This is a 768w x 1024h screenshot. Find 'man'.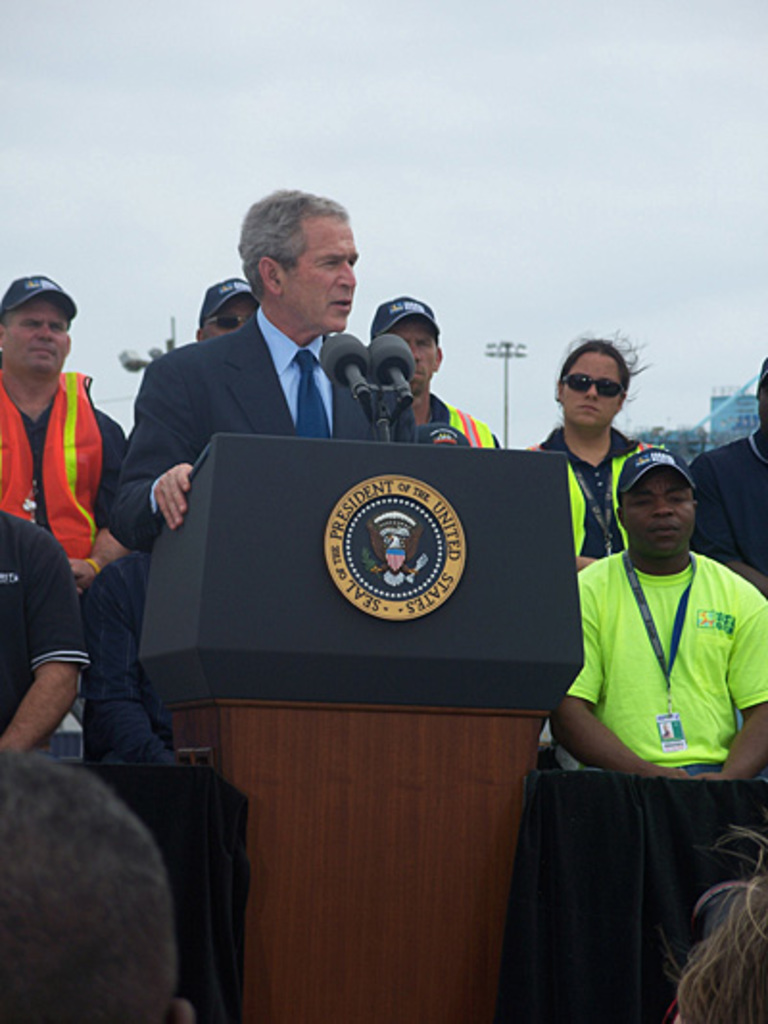
Bounding box: {"left": 549, "top": 448, "right": 766, "bottom": 778}.
